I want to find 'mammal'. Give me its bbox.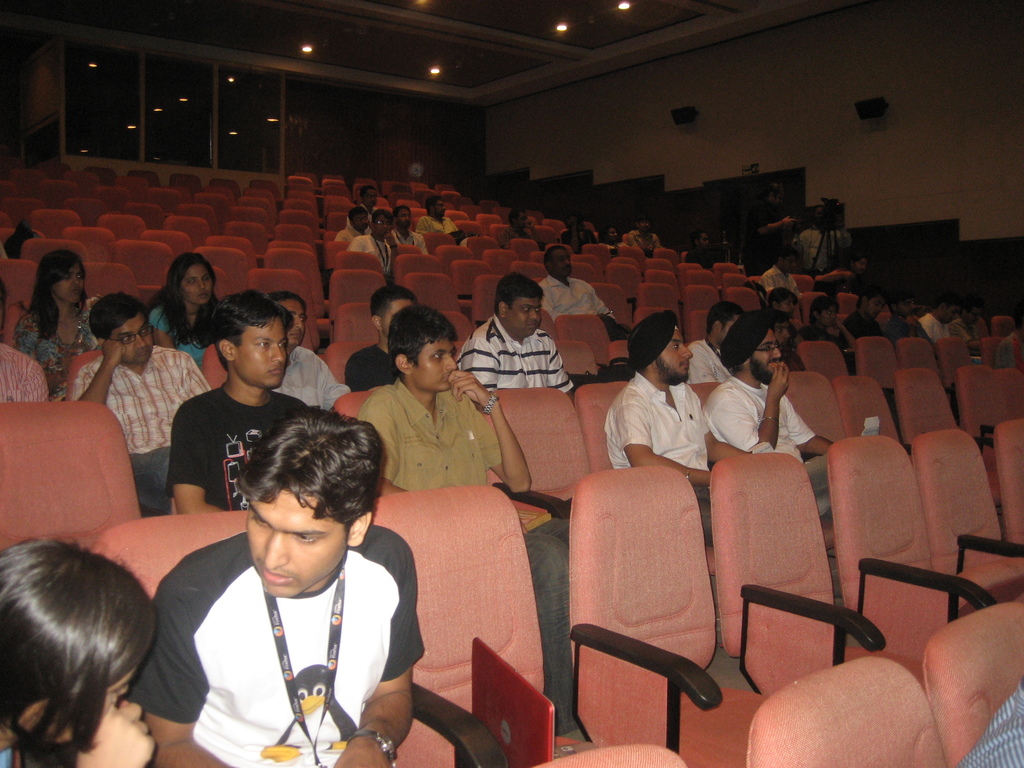
pyautogui.locateOnScreen(344, 209, 401, 289).
